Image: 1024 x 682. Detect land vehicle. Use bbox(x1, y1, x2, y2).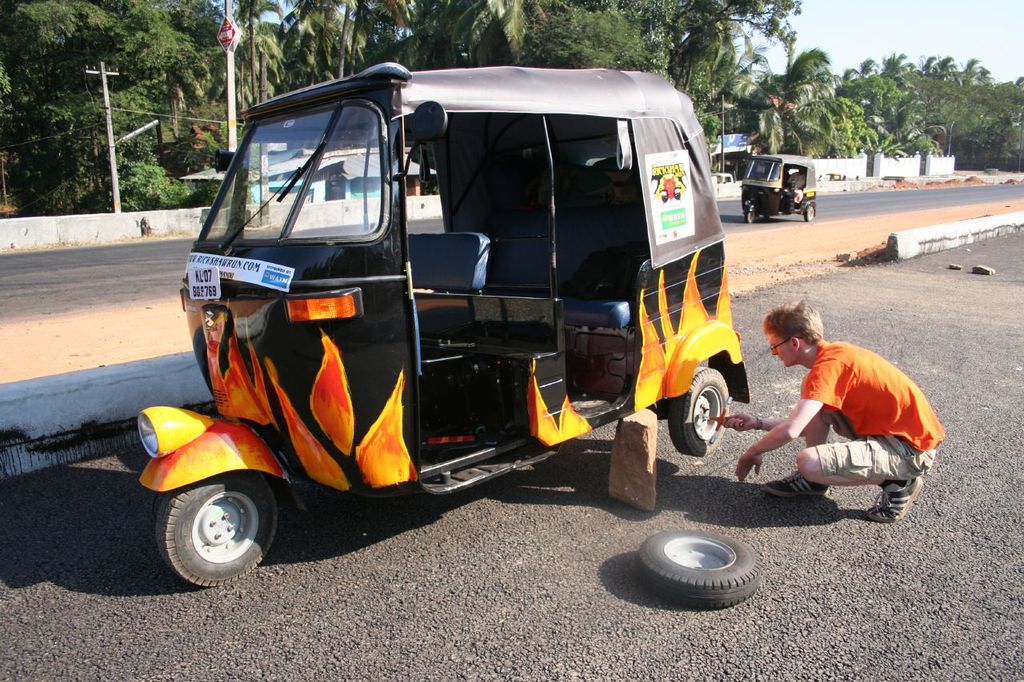
bbox(743, 151, 817, 222).
